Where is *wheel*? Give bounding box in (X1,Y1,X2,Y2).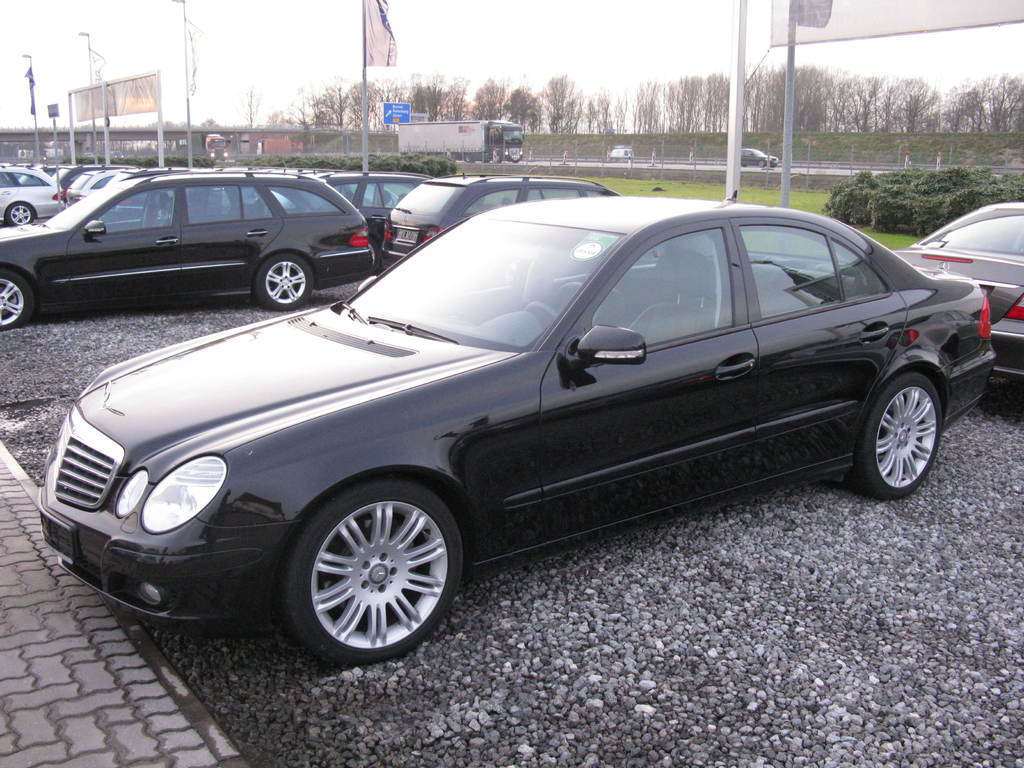
(0,267,33,344).
